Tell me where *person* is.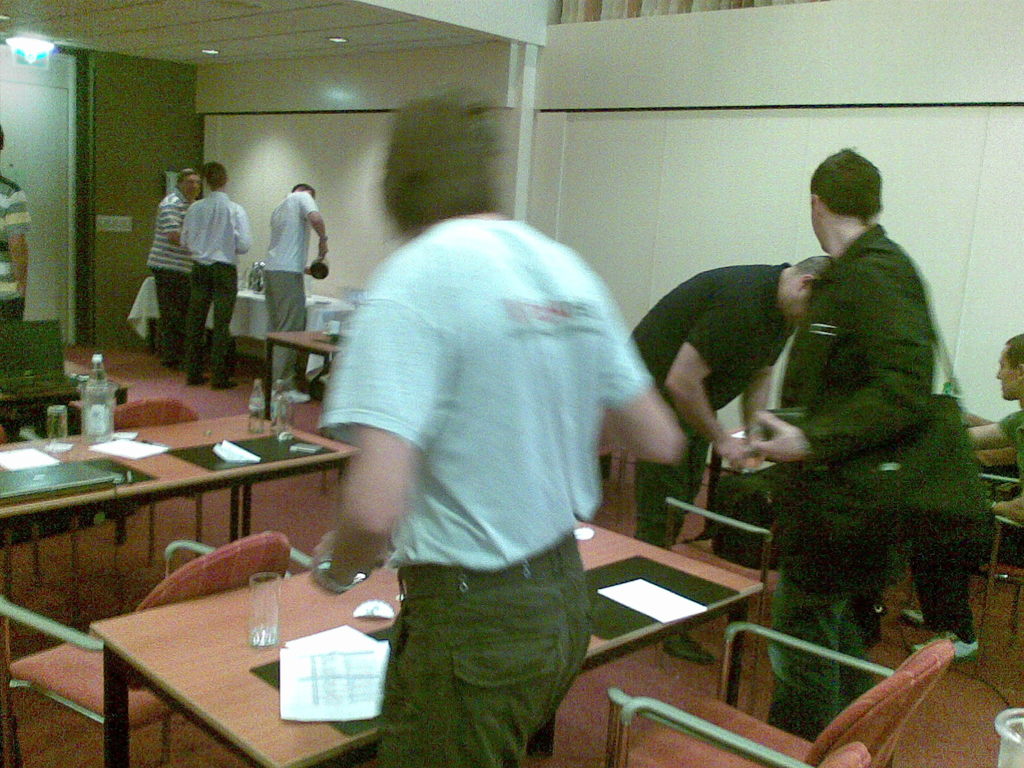
*person* is at (x1=180, y1=159, x2=253, y2=389).
